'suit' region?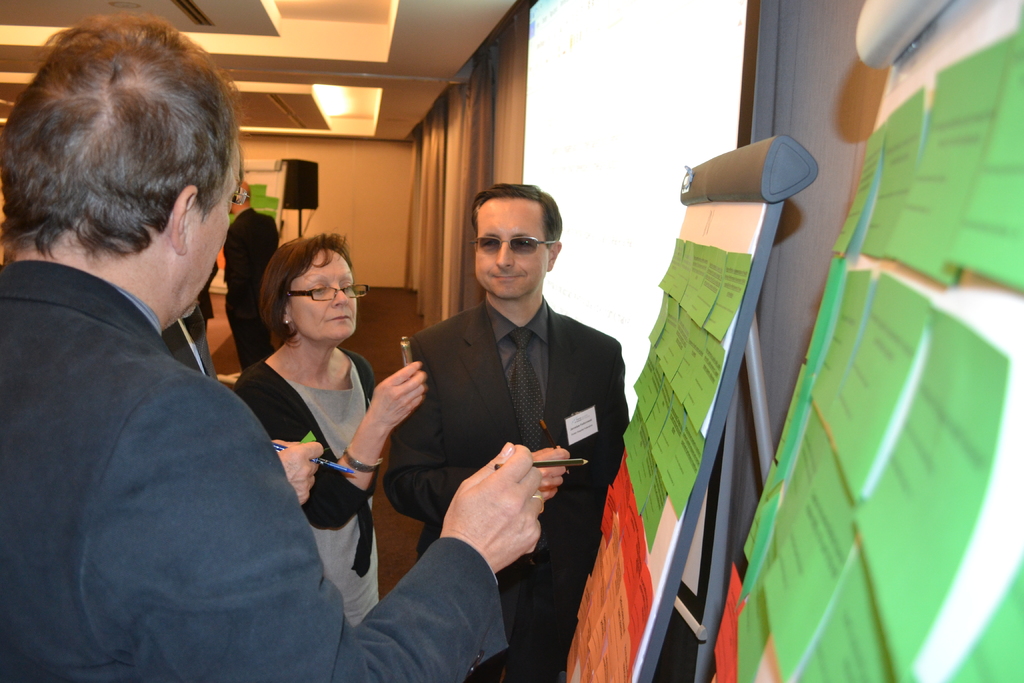
225 207 280 368
